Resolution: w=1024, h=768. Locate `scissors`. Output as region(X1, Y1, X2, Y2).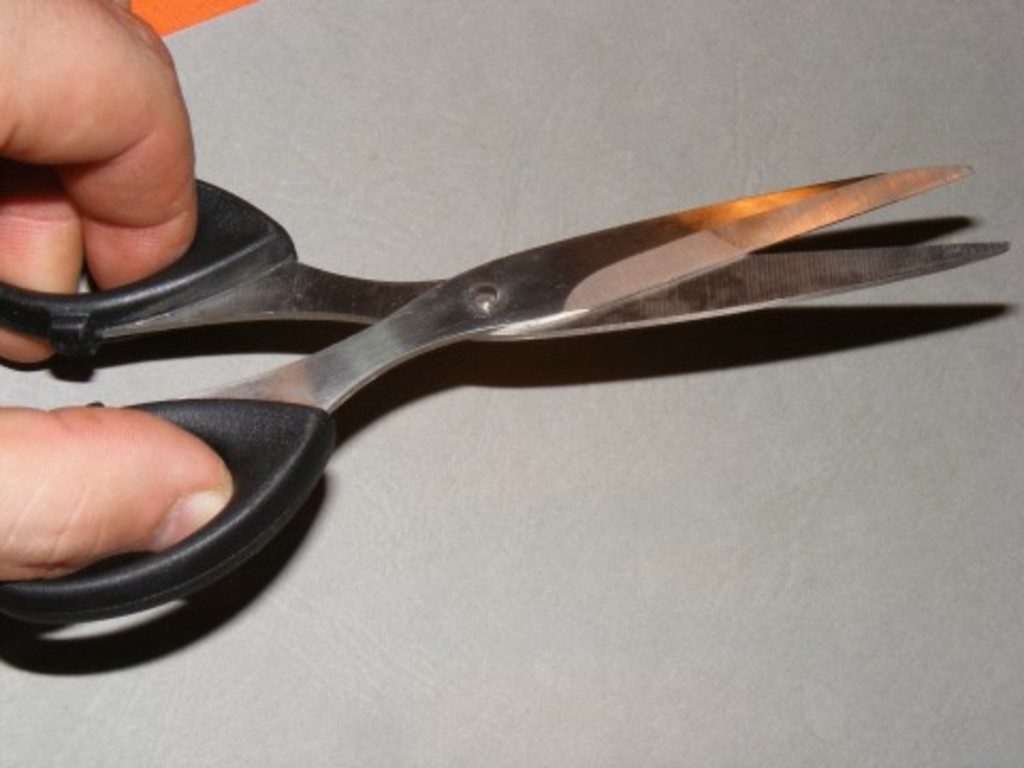
region(0, 166, 1015, 627).
